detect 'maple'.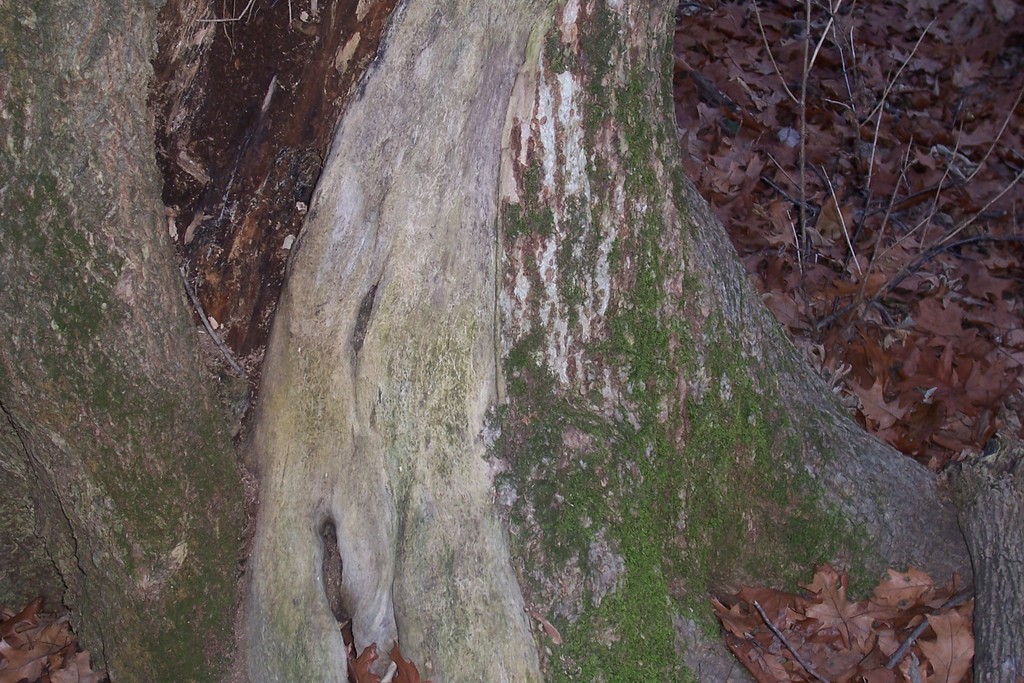
Detected at {"x1": 701, "y1": 553, "x2": 977, "y2": 672}.
